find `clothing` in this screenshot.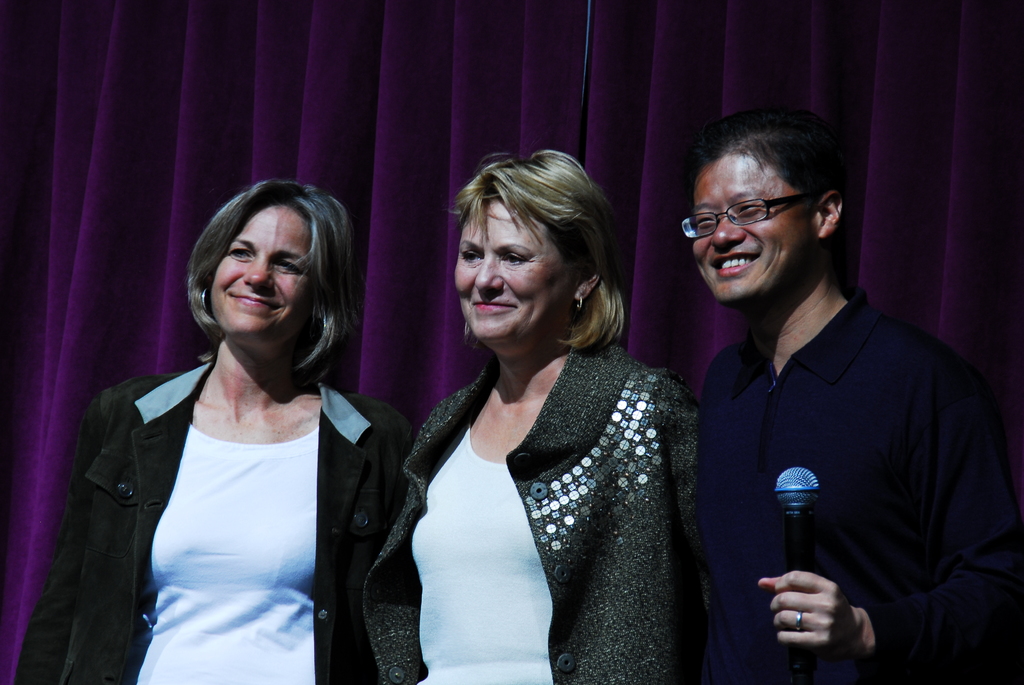
The bounding box for `clothing` is 689 292 1023 682.
